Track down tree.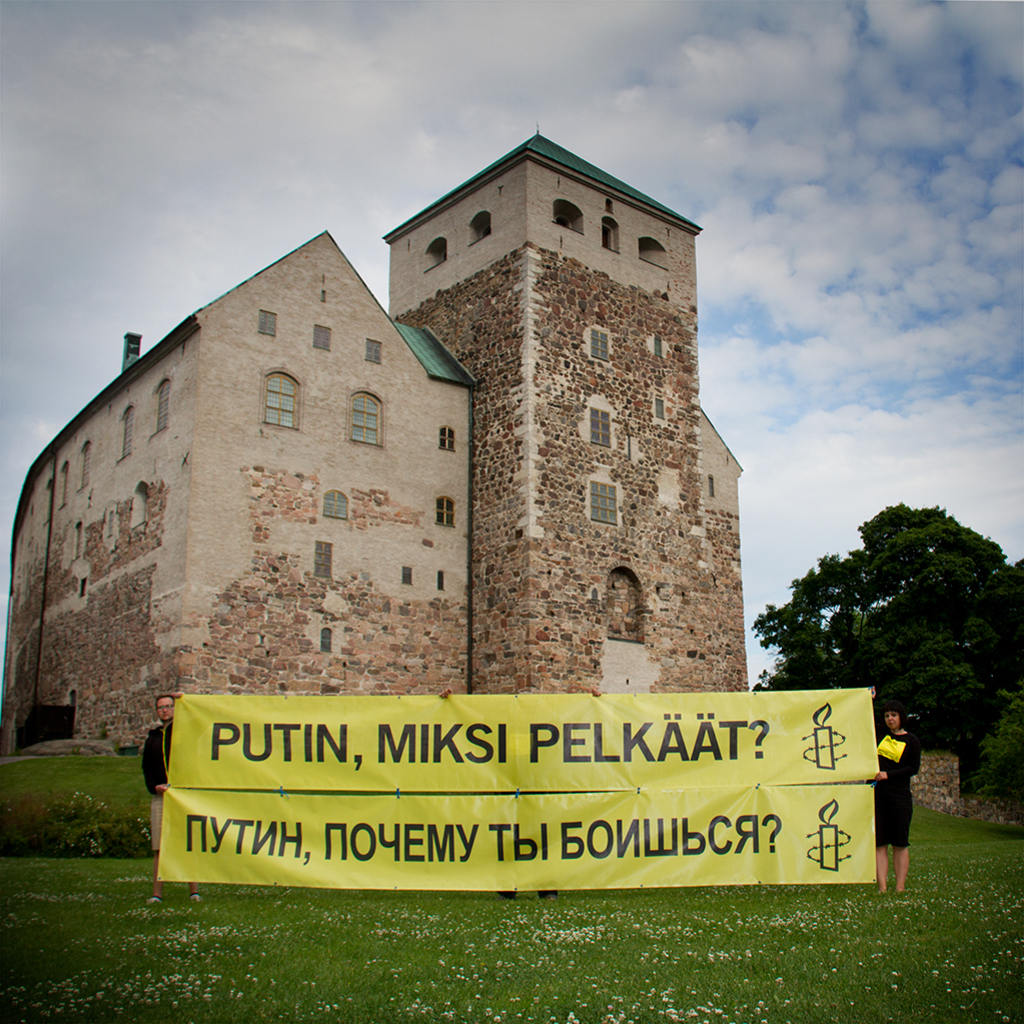
Tracked to 864, 494, 1005, 633.
